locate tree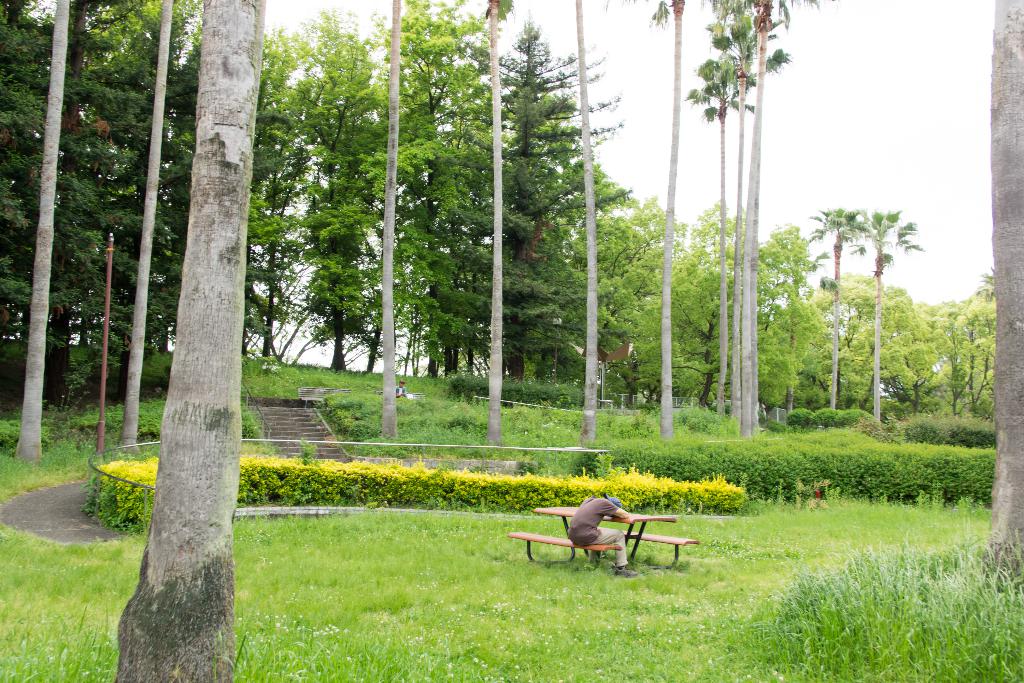
(x1=979, y1=0, x2=1023, y2=575)
